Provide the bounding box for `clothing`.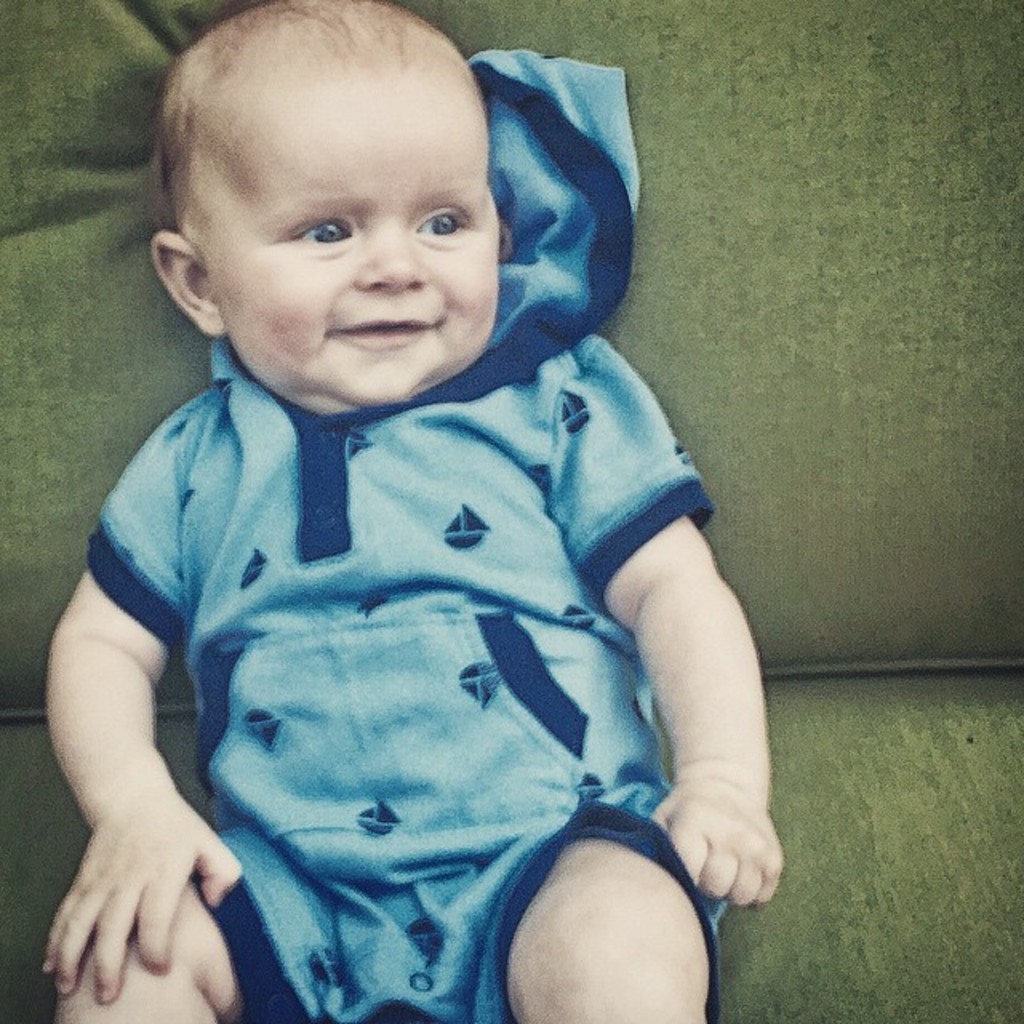
{"left": 30, "top": 16, "right": 694, "bottom": 1022}.
